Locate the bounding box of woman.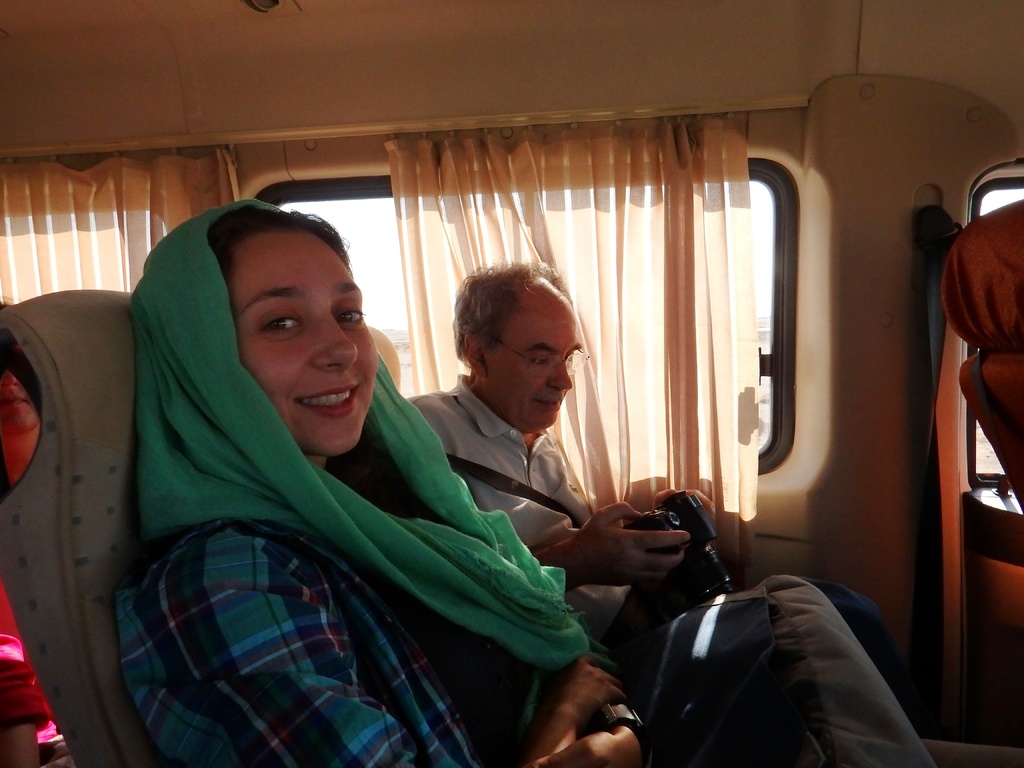
Bounding box: {"left": 110, "top": 222, "right": 648, "bottom": 750}.
